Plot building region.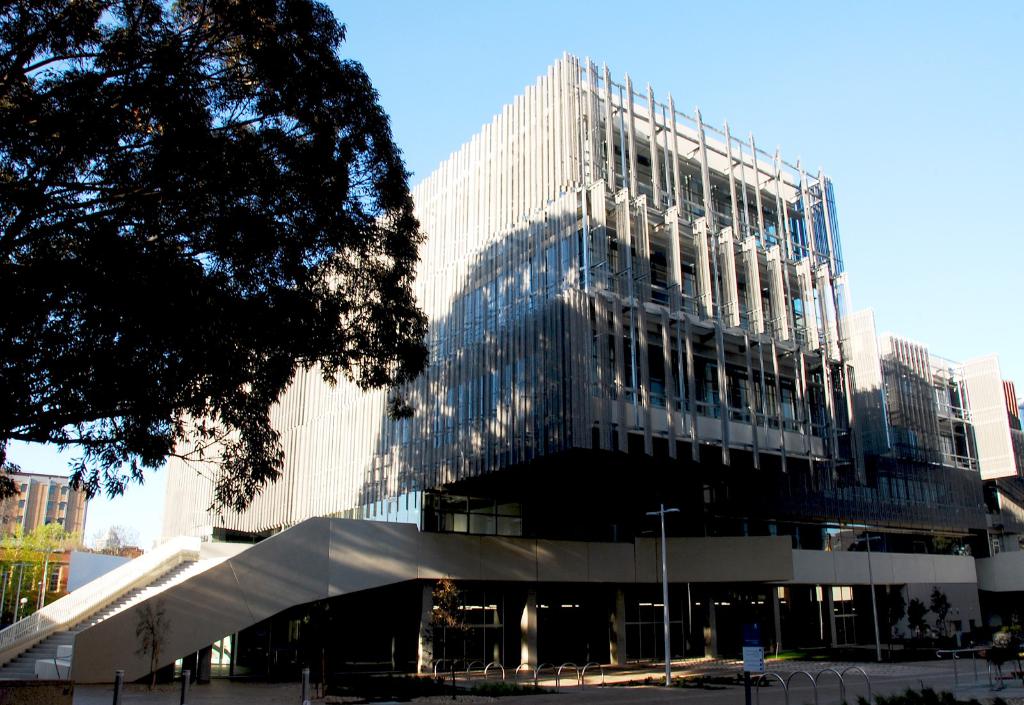
Plotted at [0, 471, 90, 631].
